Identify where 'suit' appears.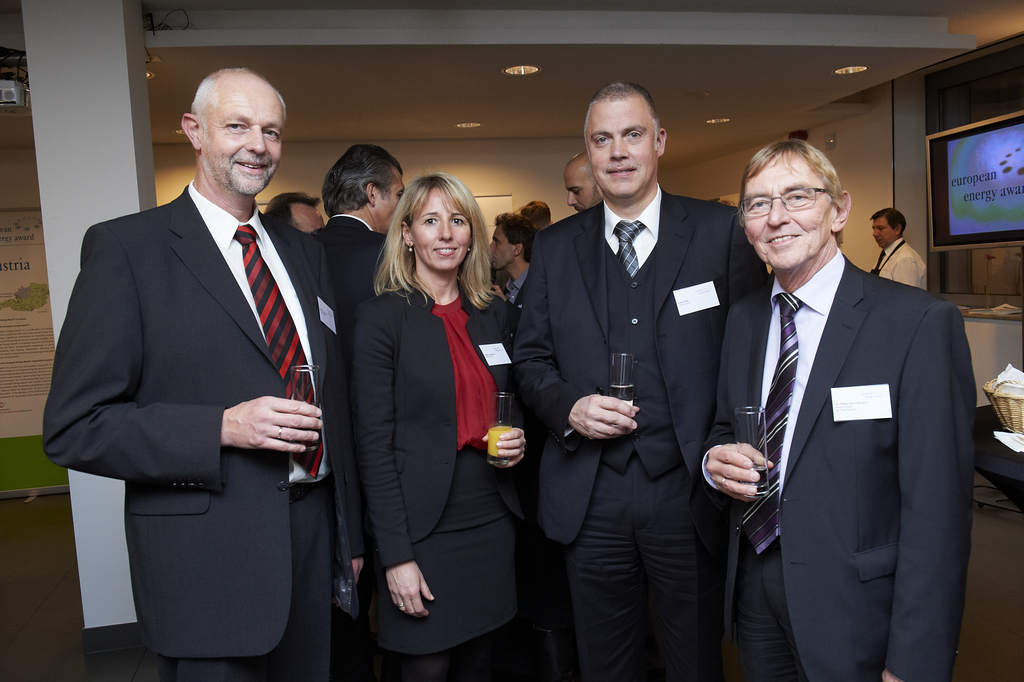
Appears at BBox(309, 210, 394, 313).
